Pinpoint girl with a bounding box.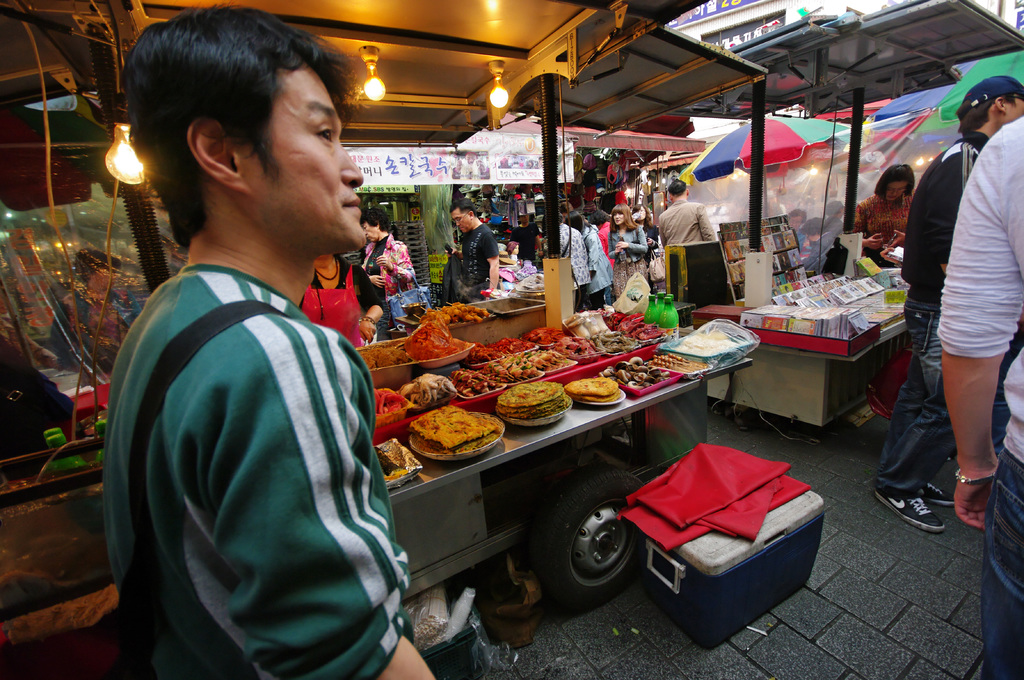
(left=609, top=205, right=653, bottom=299).
